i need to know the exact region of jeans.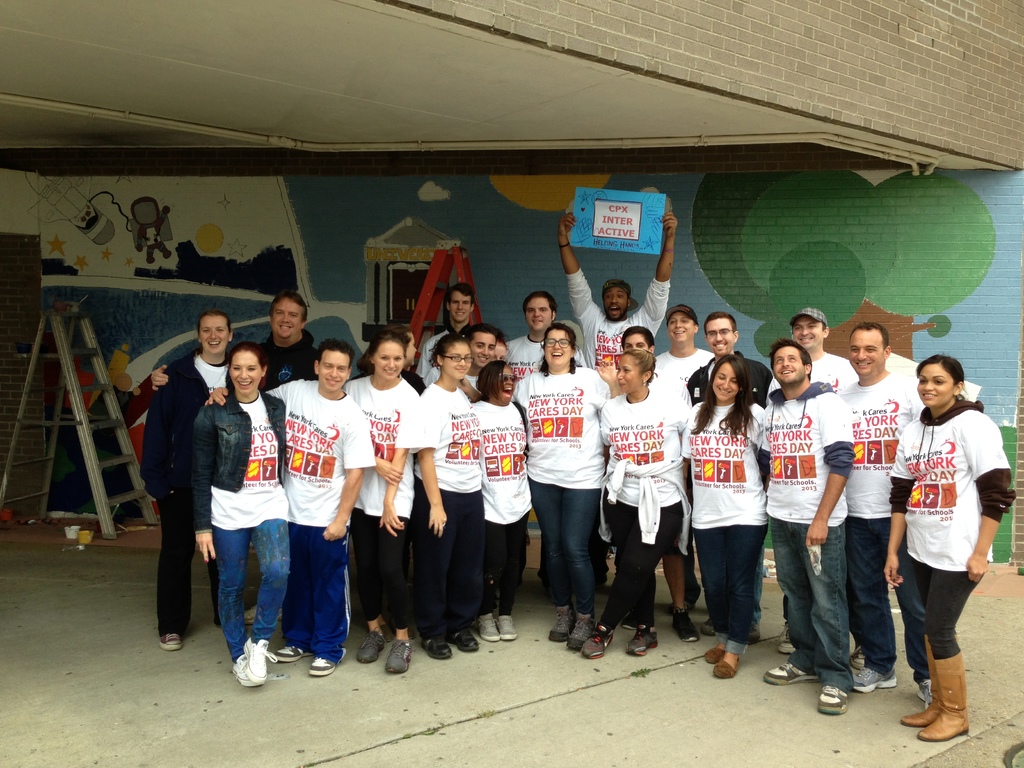
Region: box(923, 568, 997, 661).
